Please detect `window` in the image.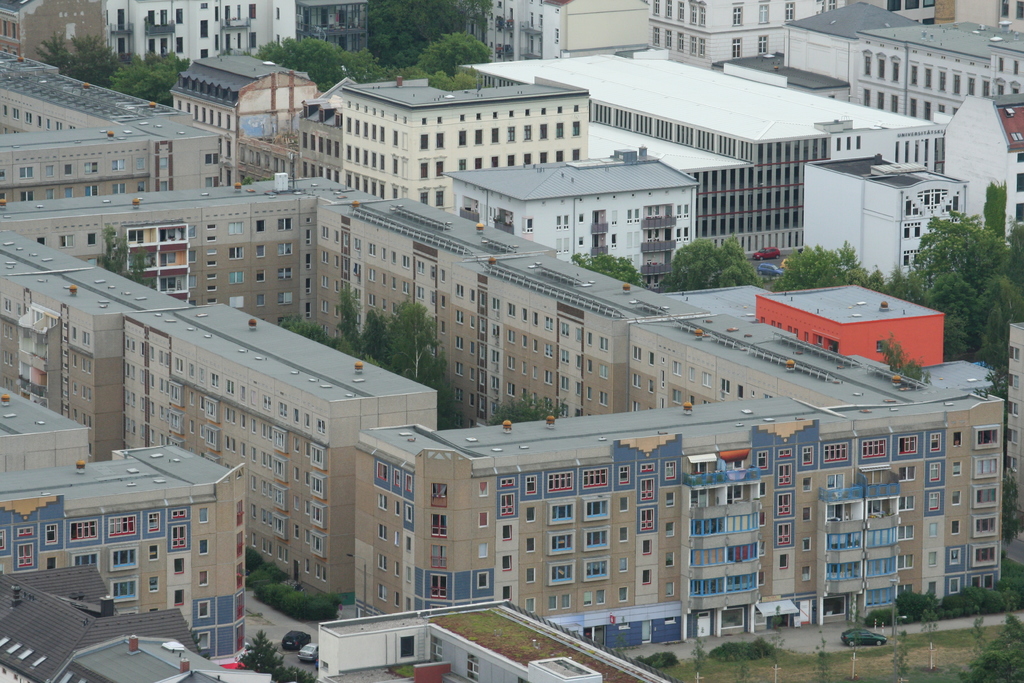
Rect(950, 578, 961, 594).
